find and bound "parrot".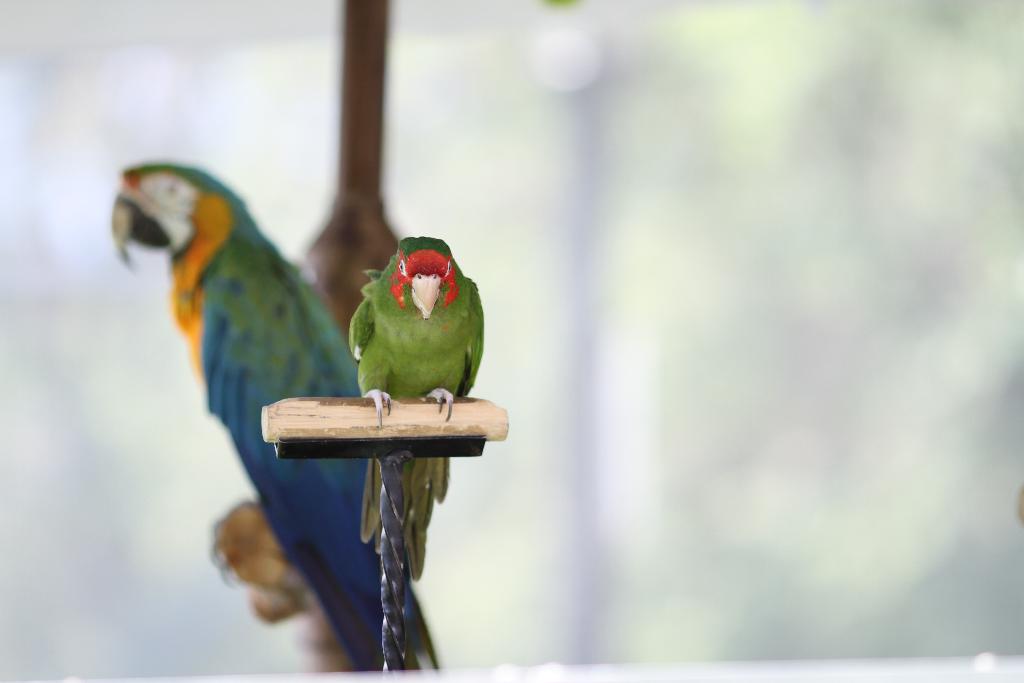
Bound: left=348, top=236, right=488, bottom=576.
